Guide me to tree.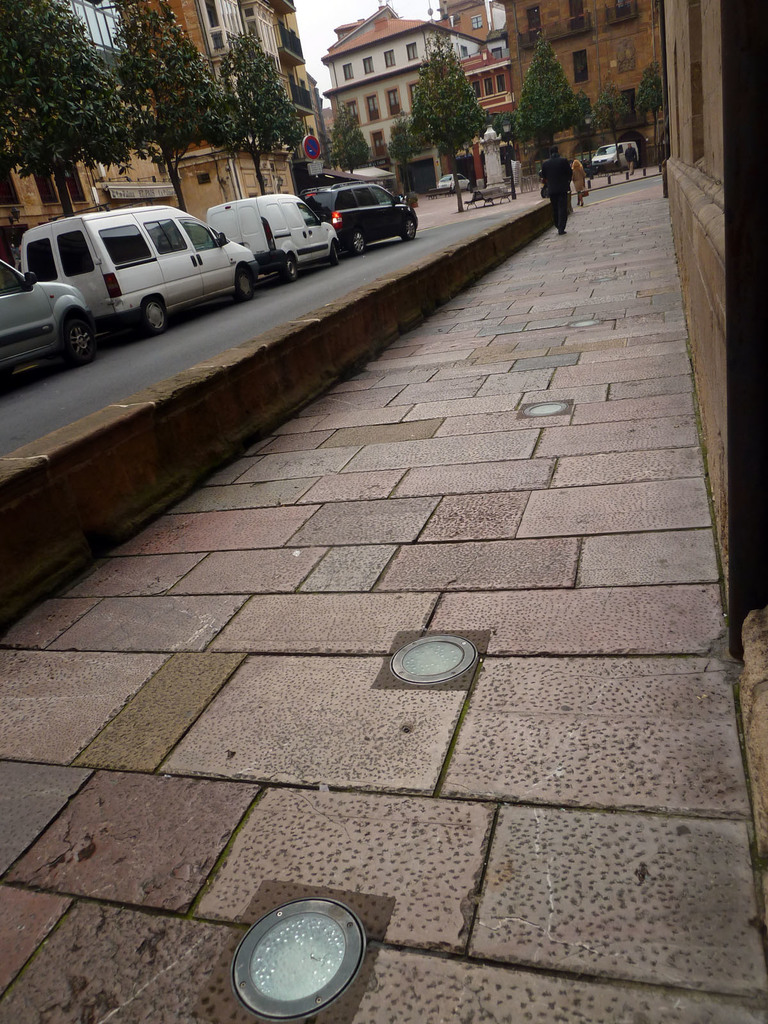
Guidance: [left=632, top=60, right=663, bottom=164].
